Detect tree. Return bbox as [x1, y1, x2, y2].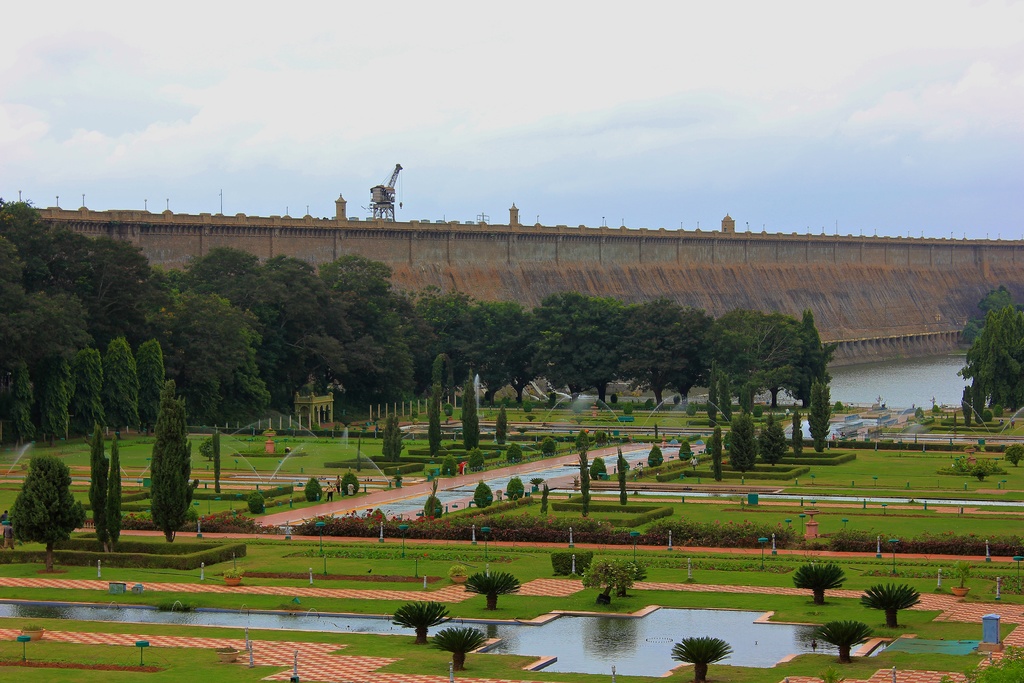
[670, 634, 729, 679].
